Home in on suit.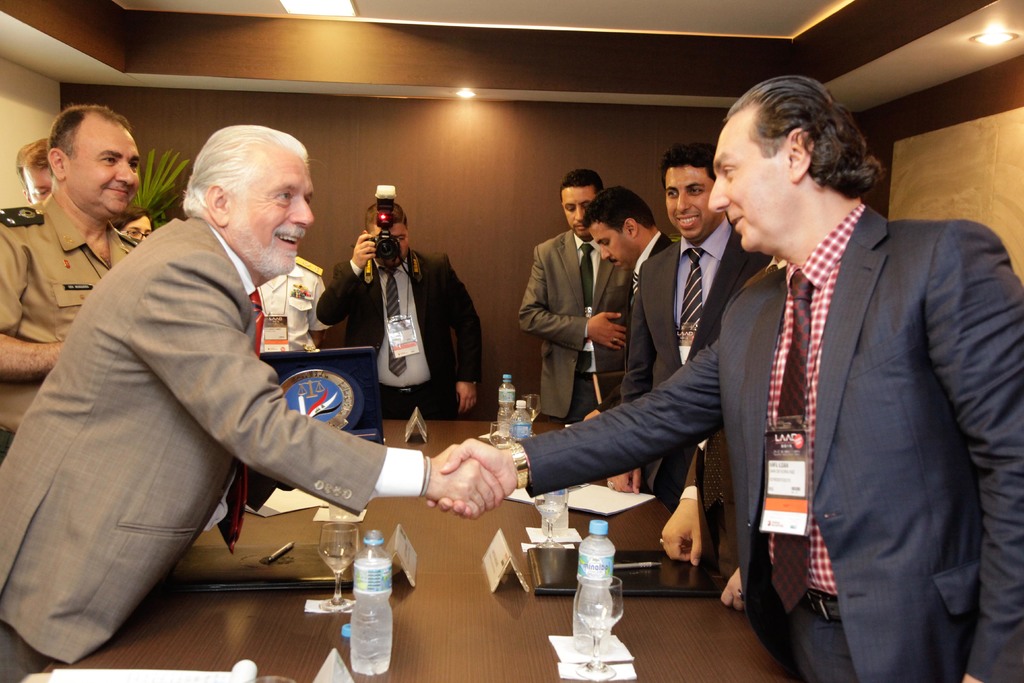
Homed in at l=618, t=216, r=771, b=516.
